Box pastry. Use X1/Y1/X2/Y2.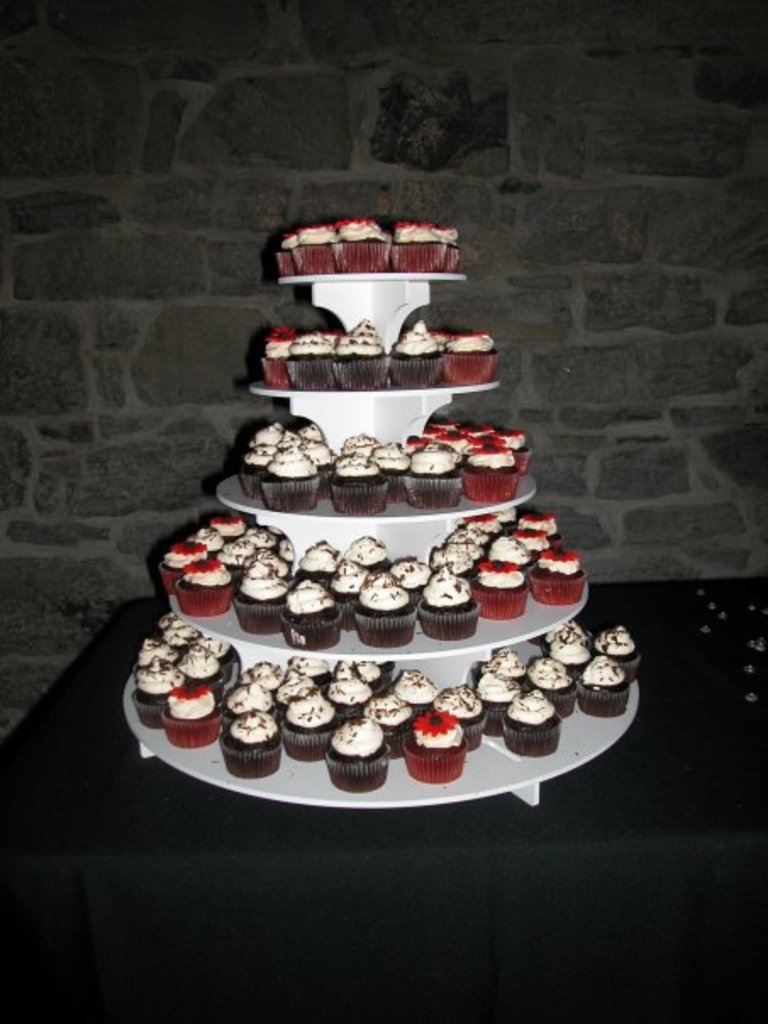
442/324/502/383.
